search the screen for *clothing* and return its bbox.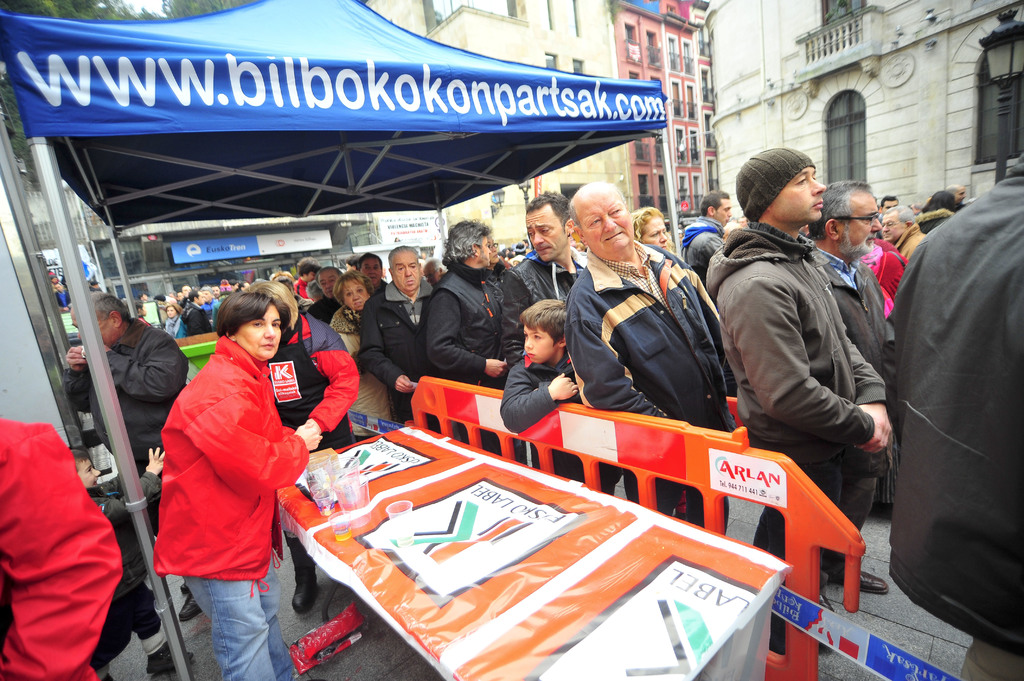
Found: x1=184, y1=302, x2=211, y2=332.
